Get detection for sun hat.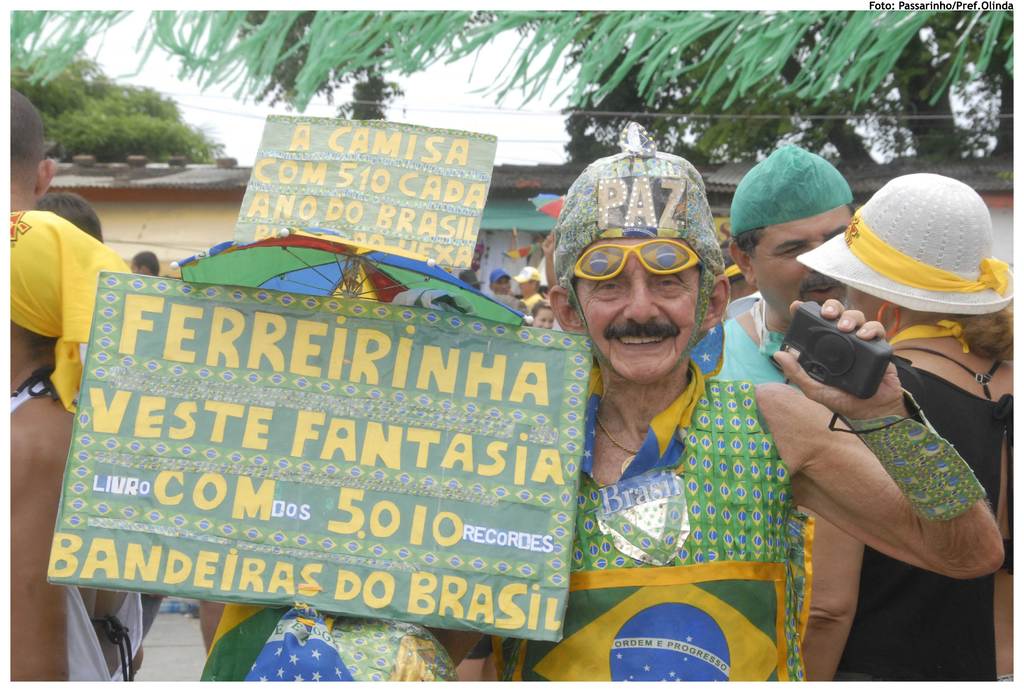
Detection: 488,266,509,286.
